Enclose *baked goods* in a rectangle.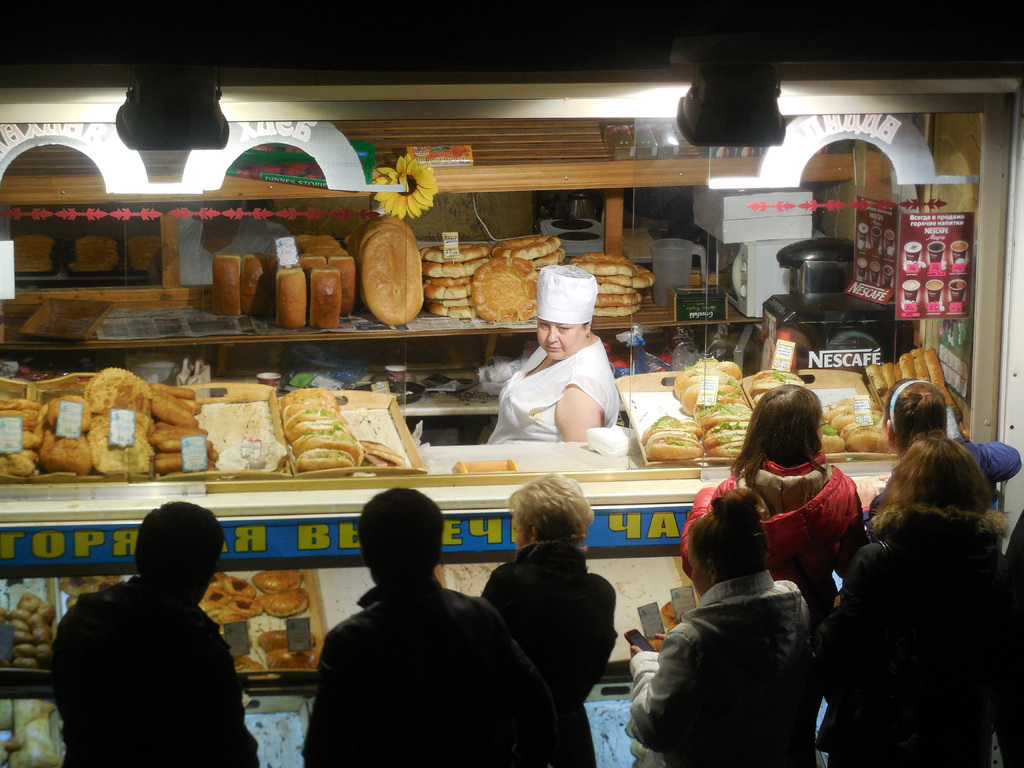
654:593:699:627.
